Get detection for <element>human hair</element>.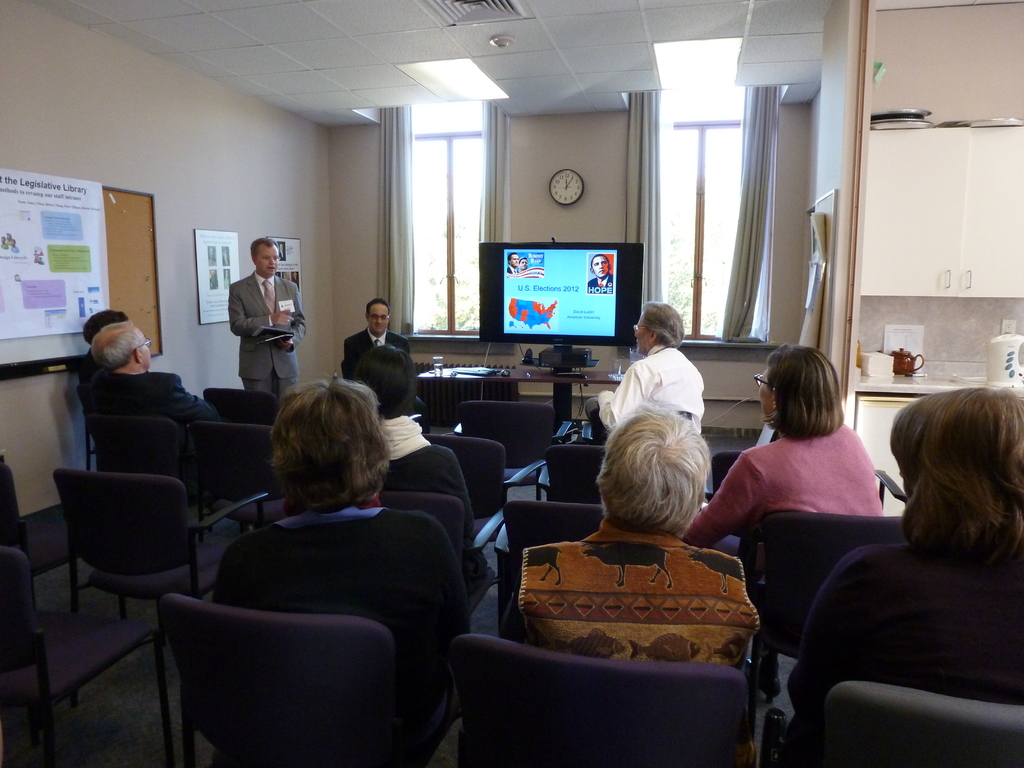
Detection: left=259, top=380, right=388, bottom=527.
